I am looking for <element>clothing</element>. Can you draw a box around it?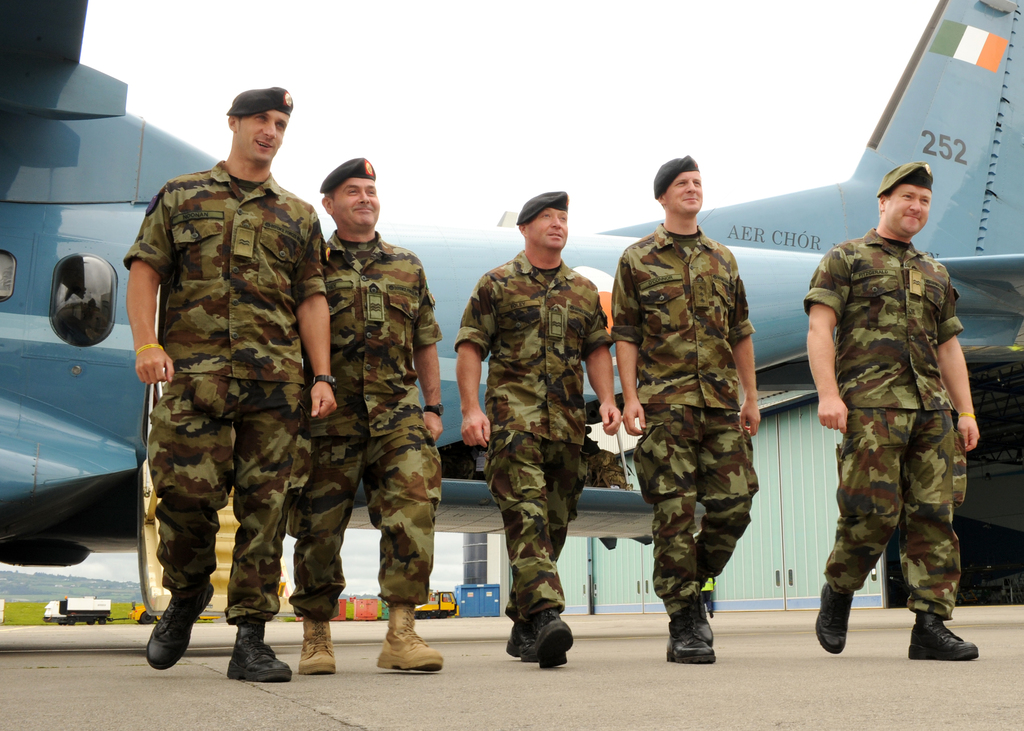
Sure, the bounding box is 800:227:968:618.
